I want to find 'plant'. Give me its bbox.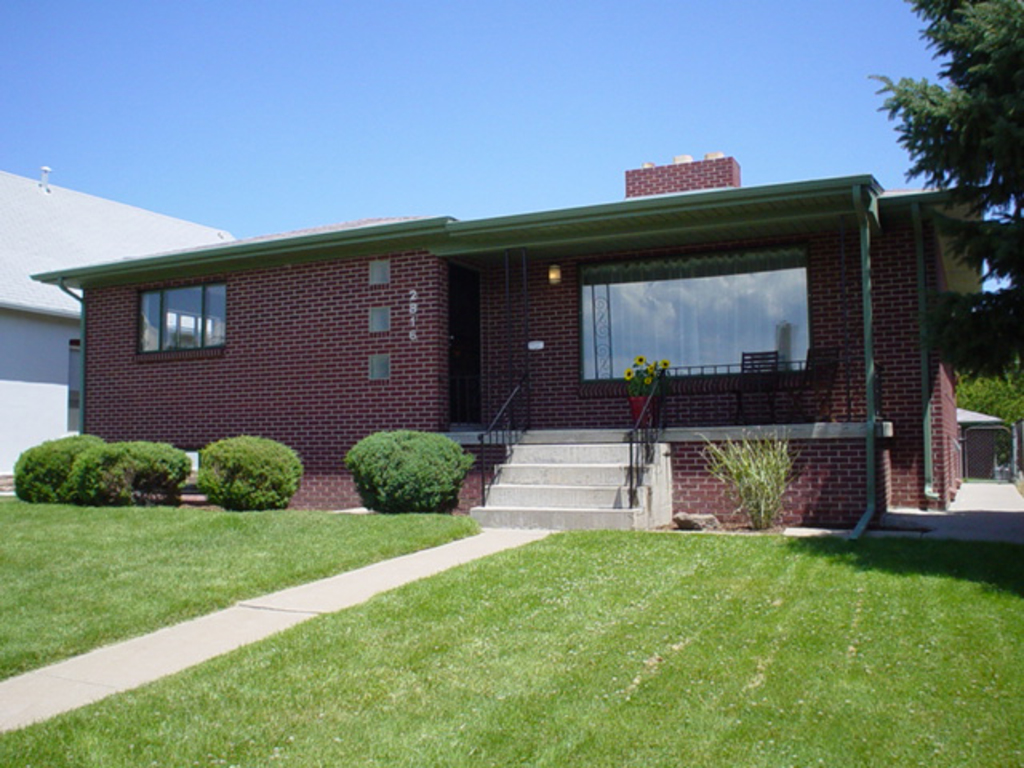
x1=344, y1=422, x2=488, y2=514.
